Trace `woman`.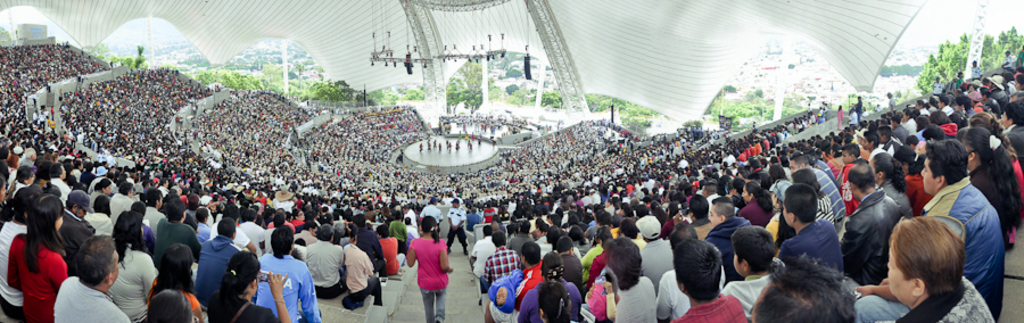
Traced to <box>106,209,157,322</box>.
